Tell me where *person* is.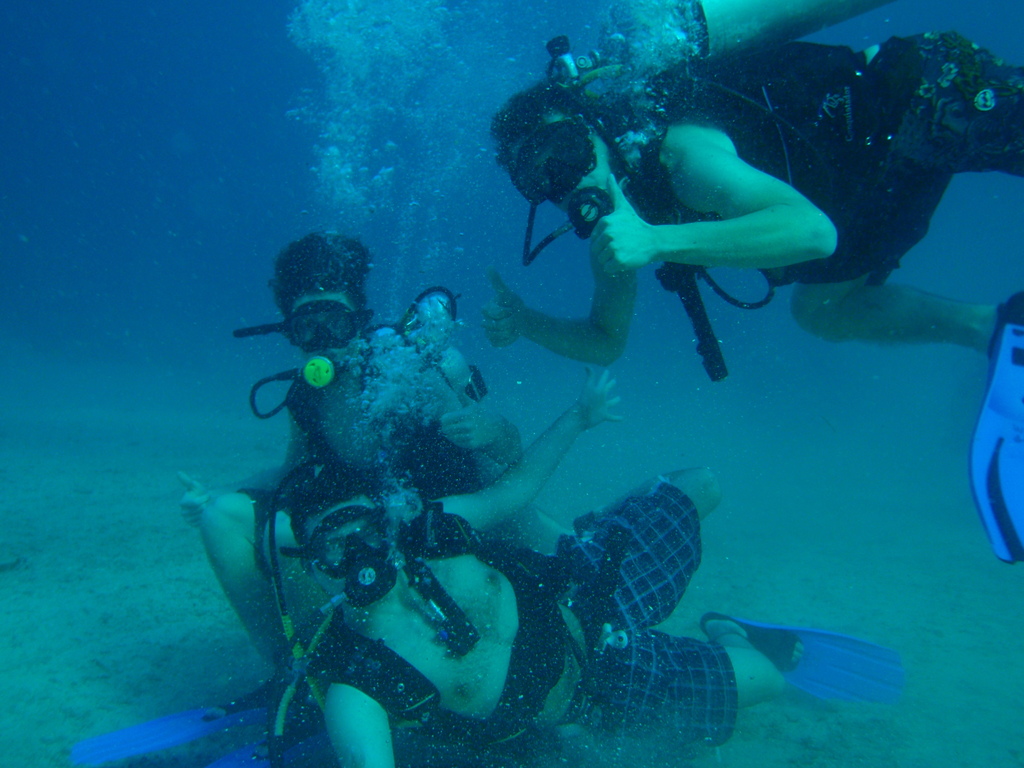
*person* is at left=483, top=33, right=1023, bottom=368.
